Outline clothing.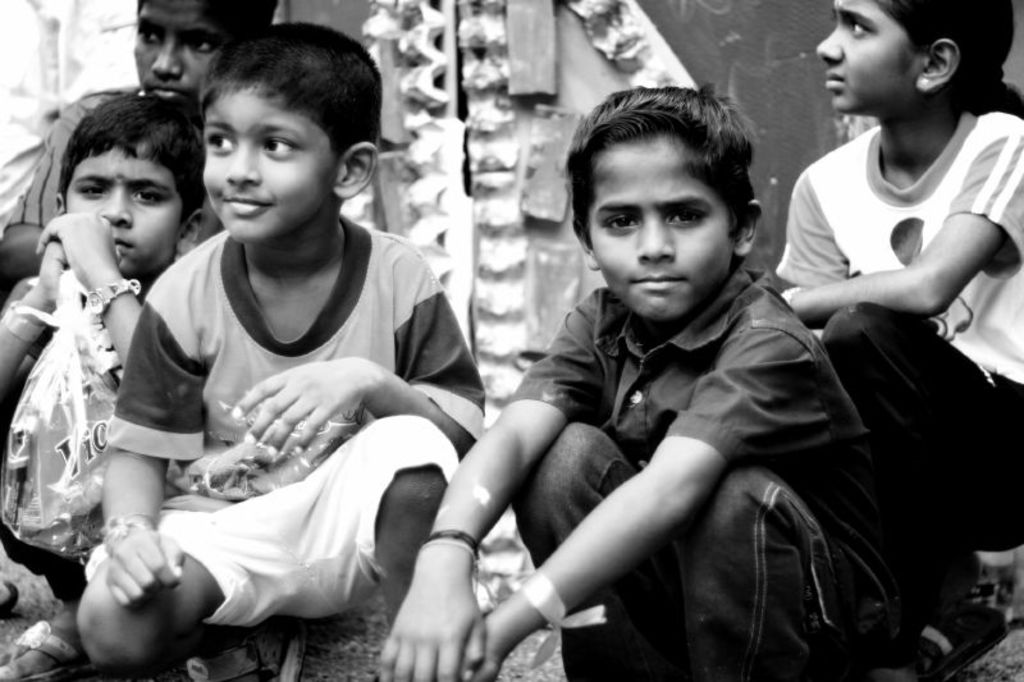
Outline: <bbox>509, 270, 882, 681</bbox>.
